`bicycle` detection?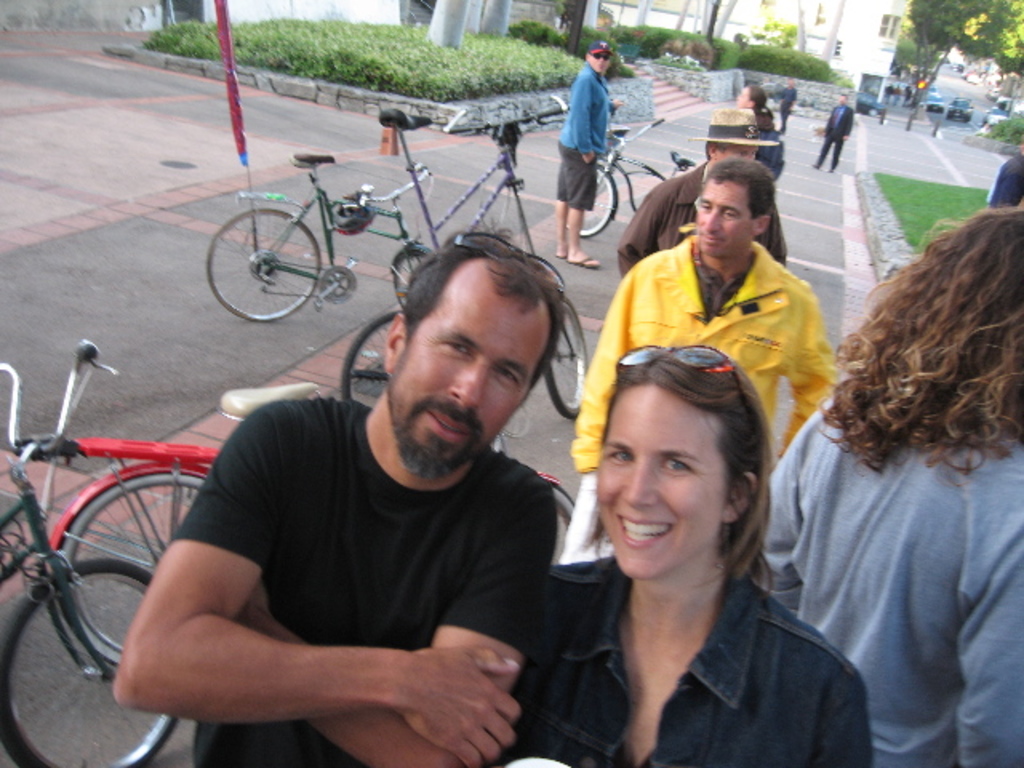
<box>200,147,437,326</box>
